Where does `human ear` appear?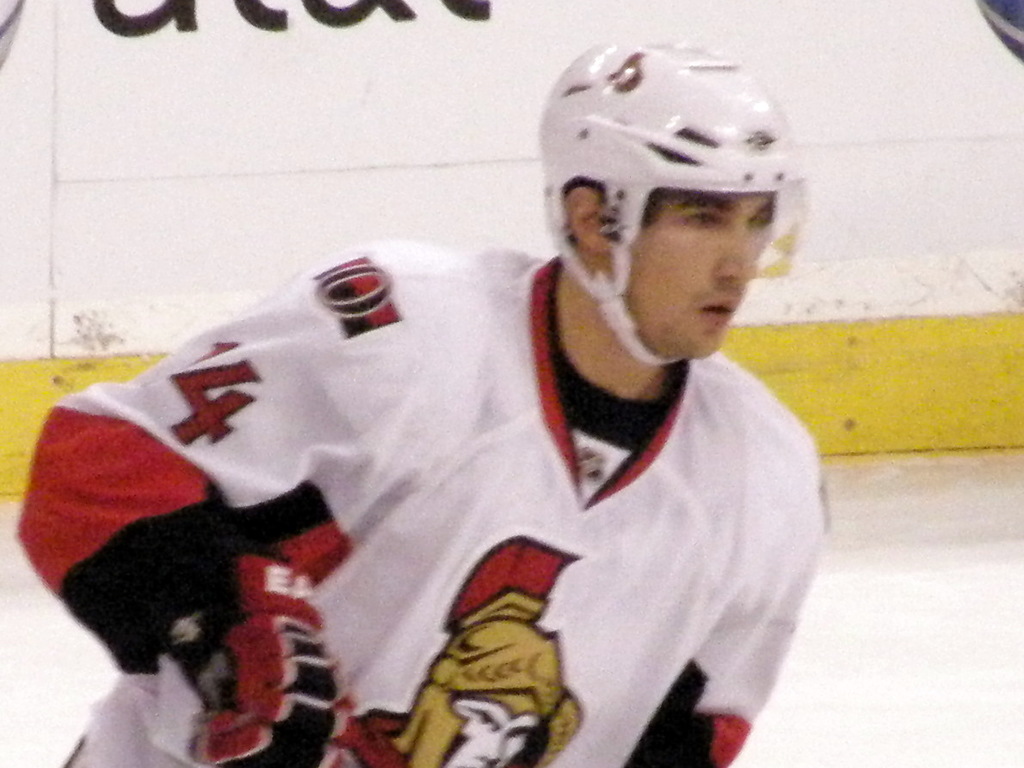
Appears at x1=561, y1=186, x2=608, y2=253.
